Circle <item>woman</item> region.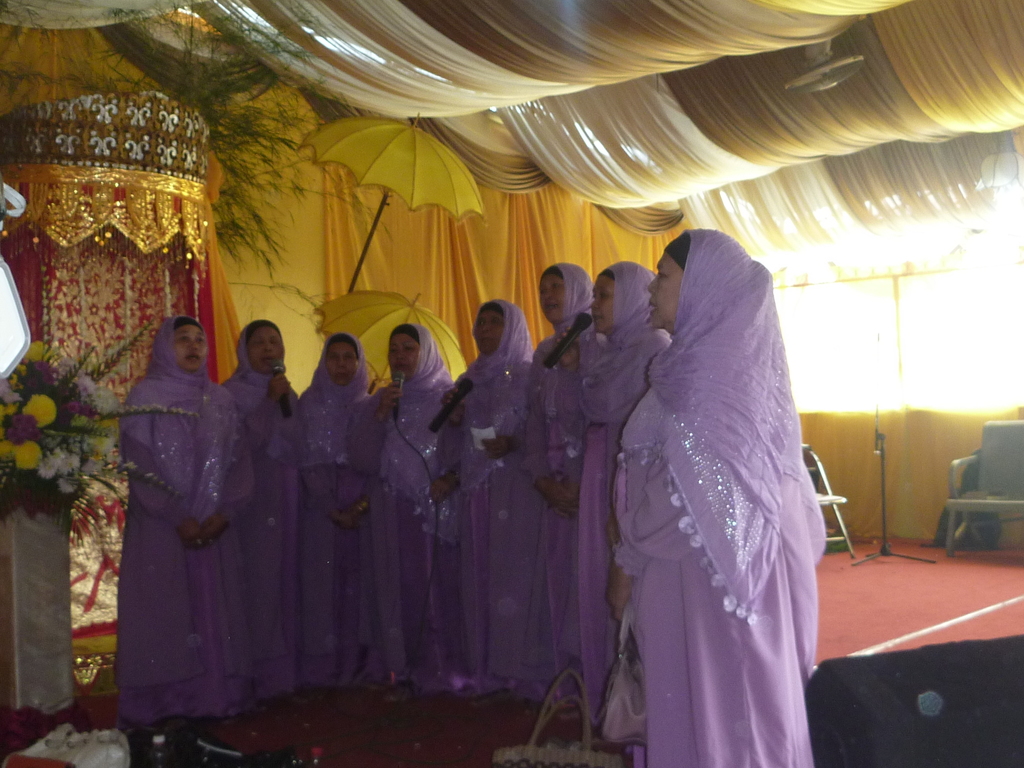
Region: Rect(291, 324, 381, 685).
